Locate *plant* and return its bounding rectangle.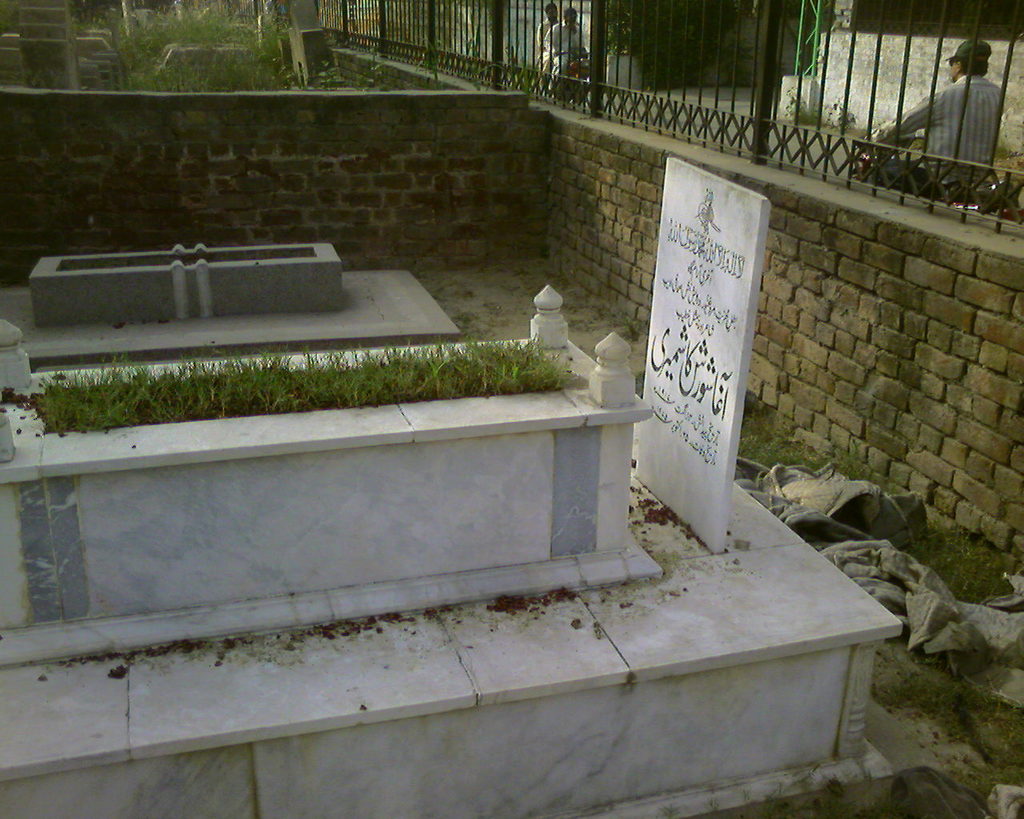
(894,524,1008,601).
